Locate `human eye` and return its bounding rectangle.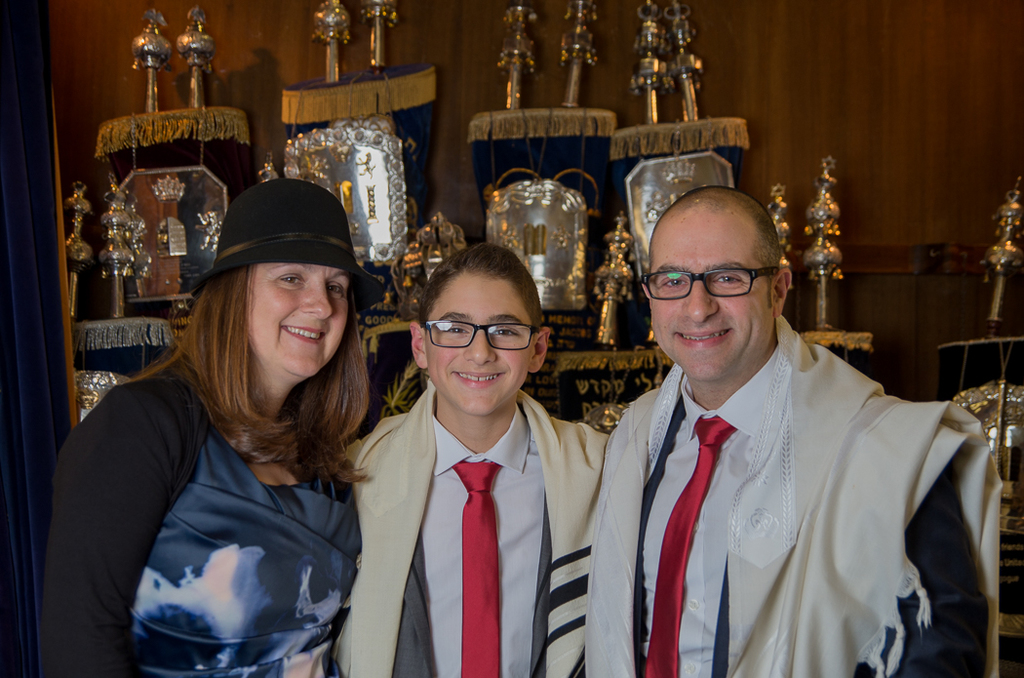
325 280 346 299.
